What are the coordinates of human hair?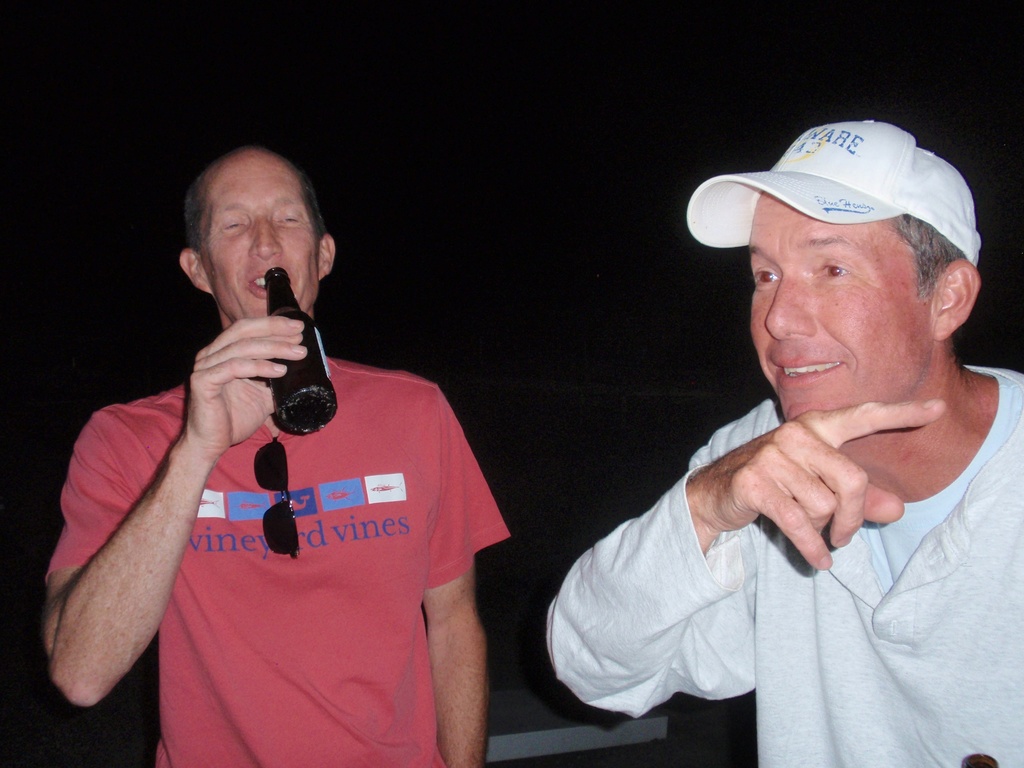
left=887, top=211, right=970, bottom=304.
